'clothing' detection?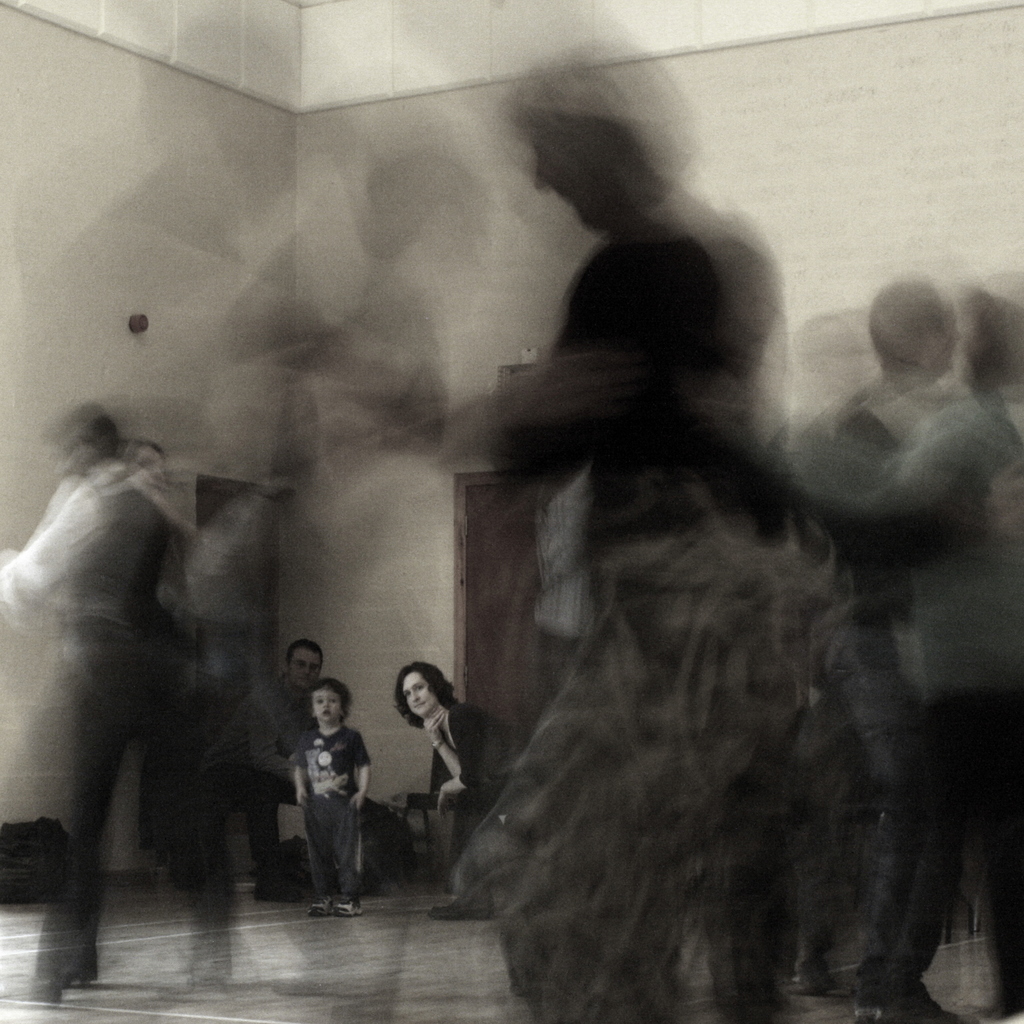
[780,374,961,984]
